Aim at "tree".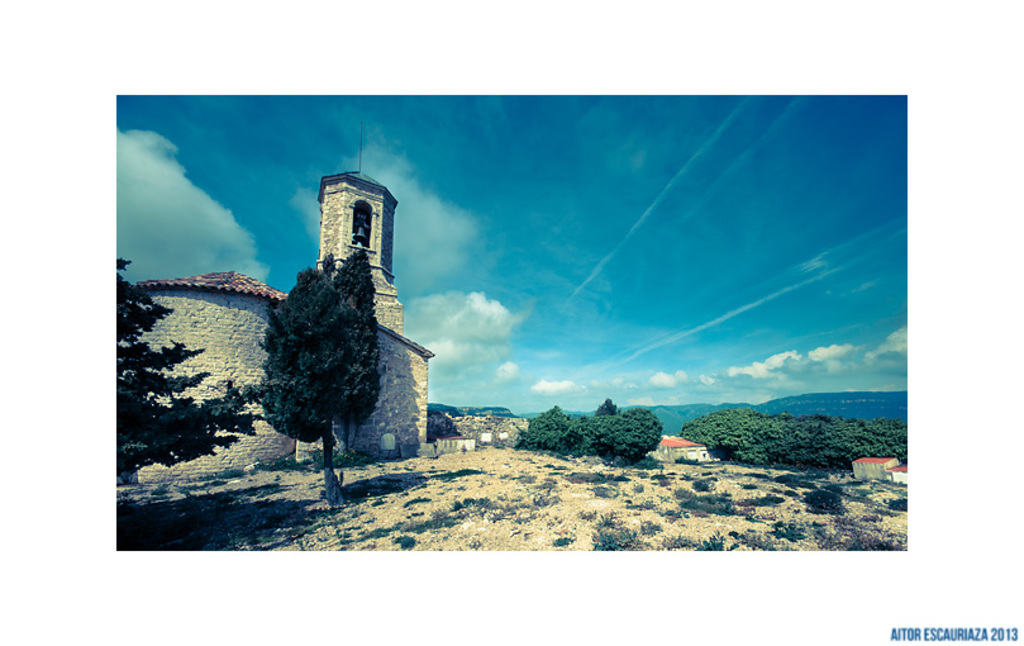
Aimed at 577:390:671:464.
